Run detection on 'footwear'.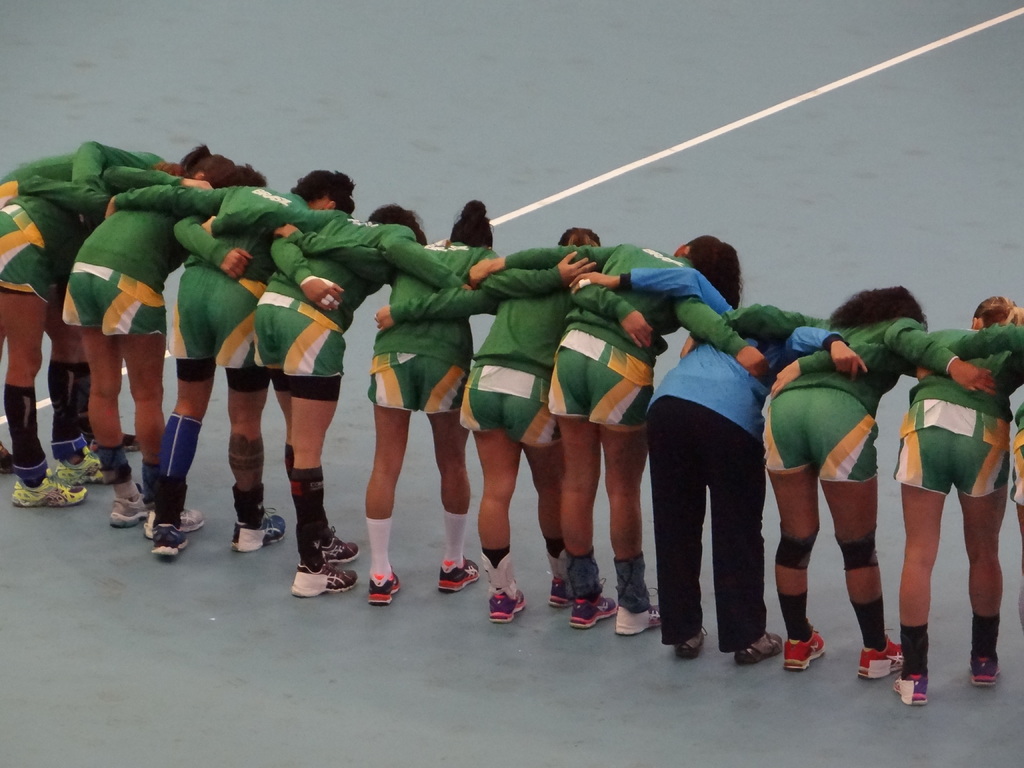
Result: rect(287, 562, 350, 605).
